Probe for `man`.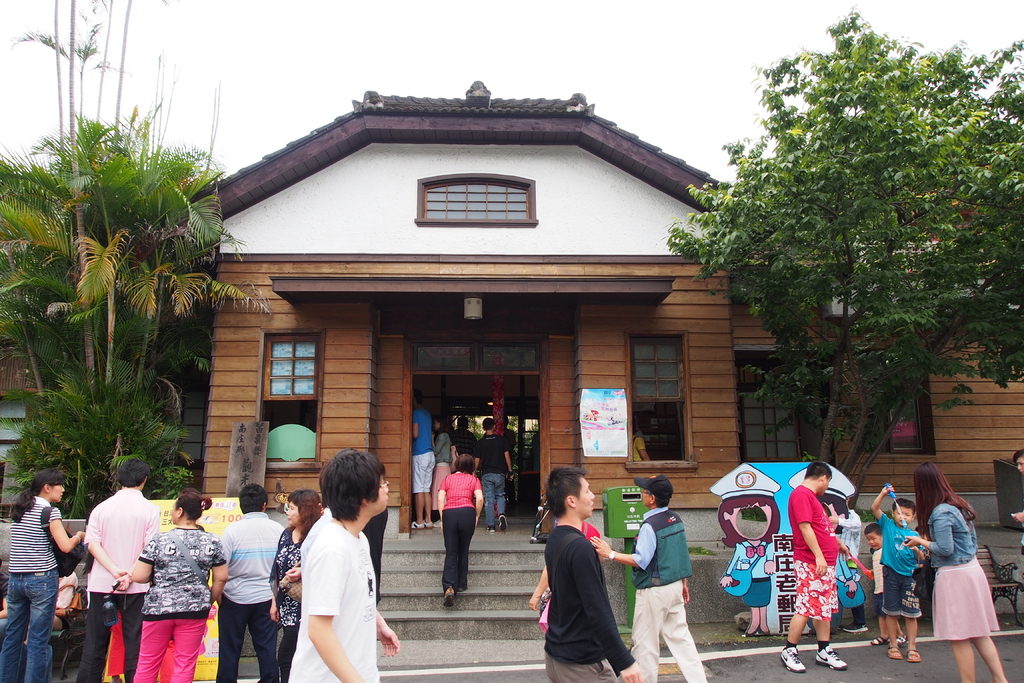
Probe result: 504, 414, 517, 518.
